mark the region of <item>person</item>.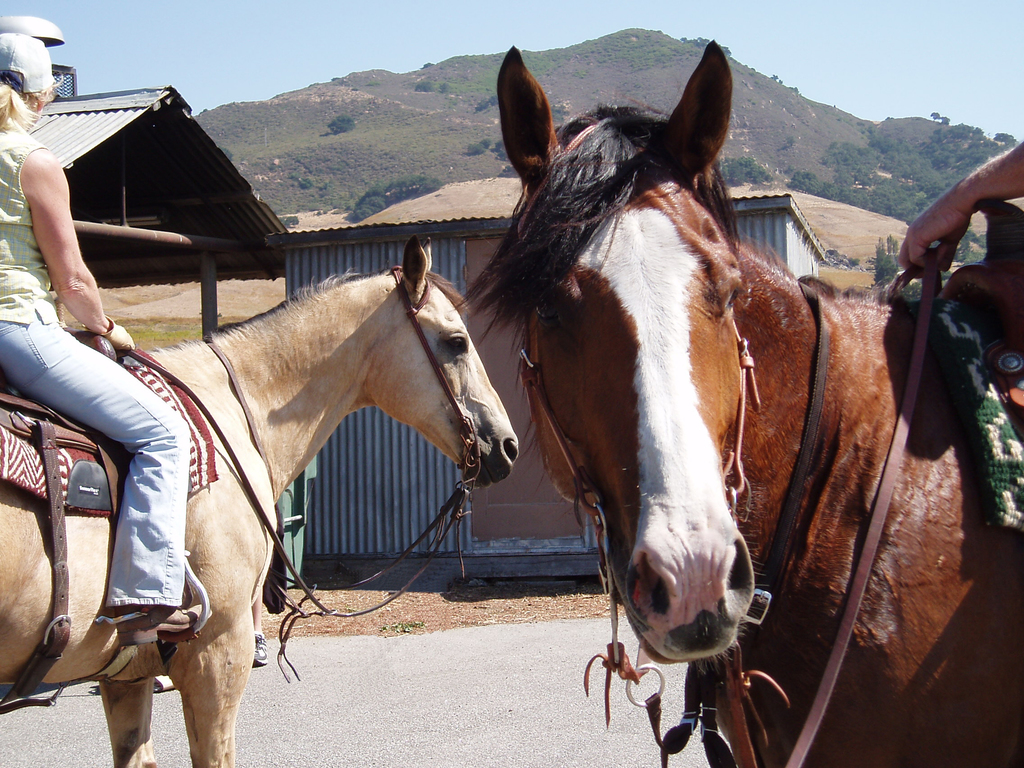
Region: (x1=0, y1=31, x2=215, y2=646).
